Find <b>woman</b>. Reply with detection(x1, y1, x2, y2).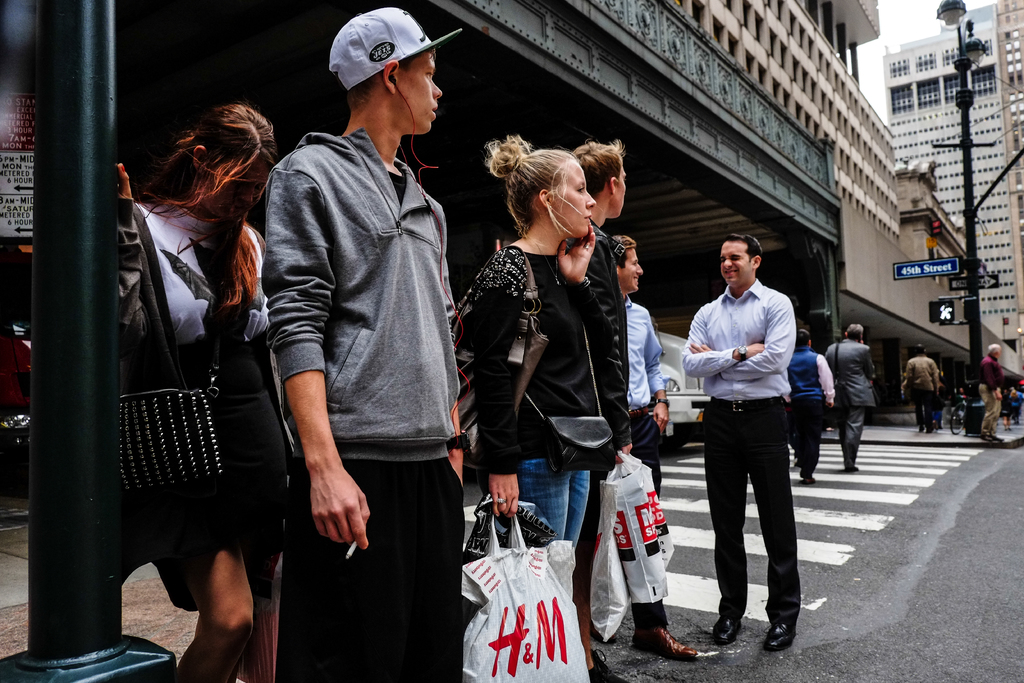
detection(786, 328, 836, 481).
